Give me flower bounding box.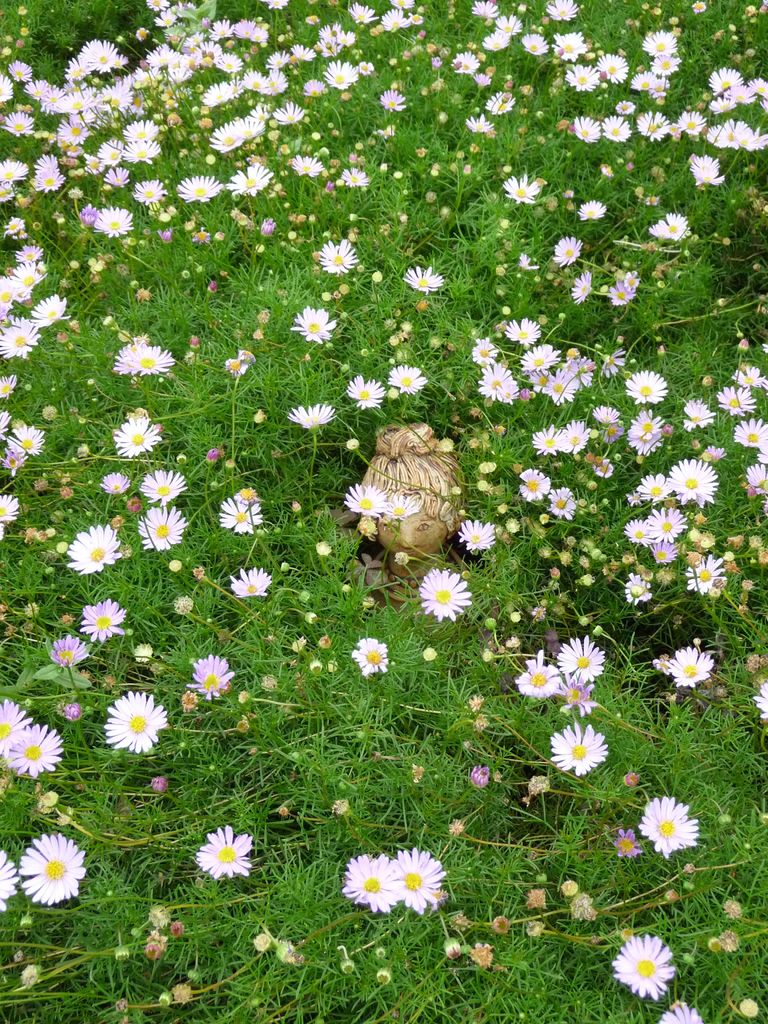
left=326, top=23, right=353, bottom=54.
